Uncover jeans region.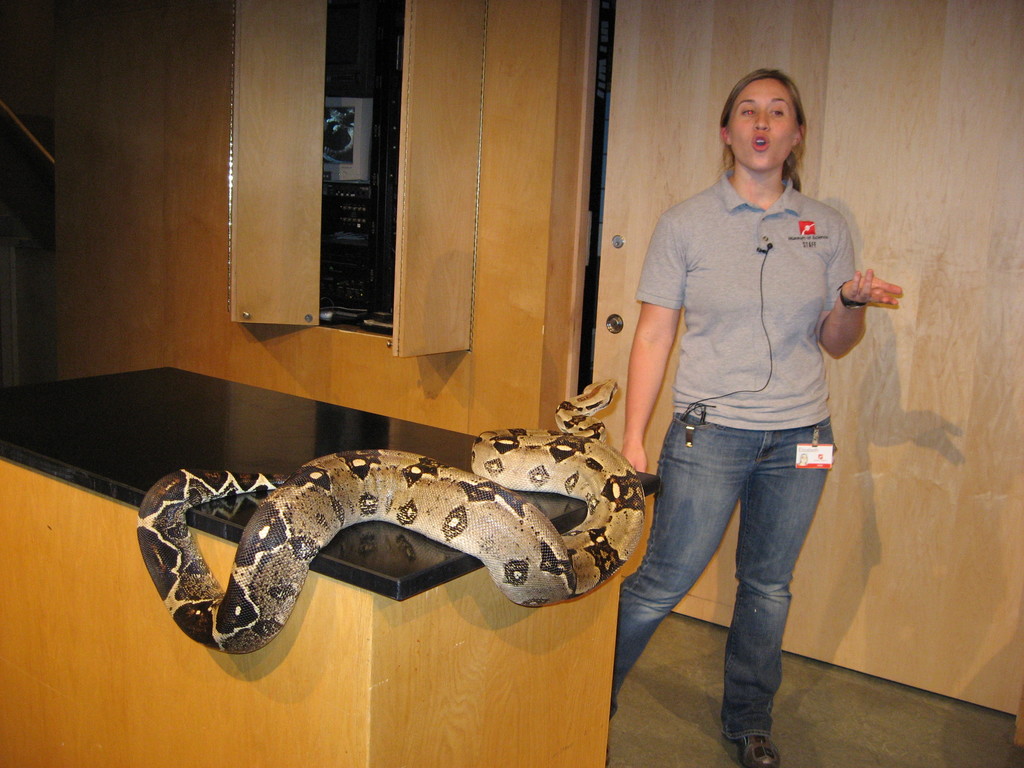
Uncovered: x1=624 y1=403 x2=836 y2=740.
